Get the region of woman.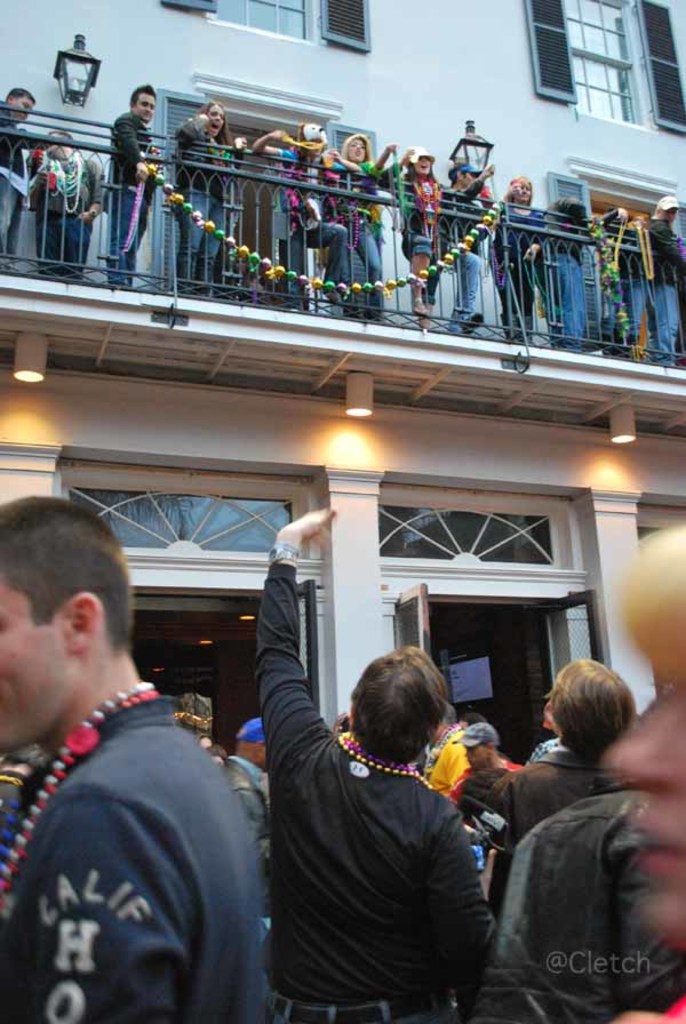
bbox(166, 87, 241, 293).
